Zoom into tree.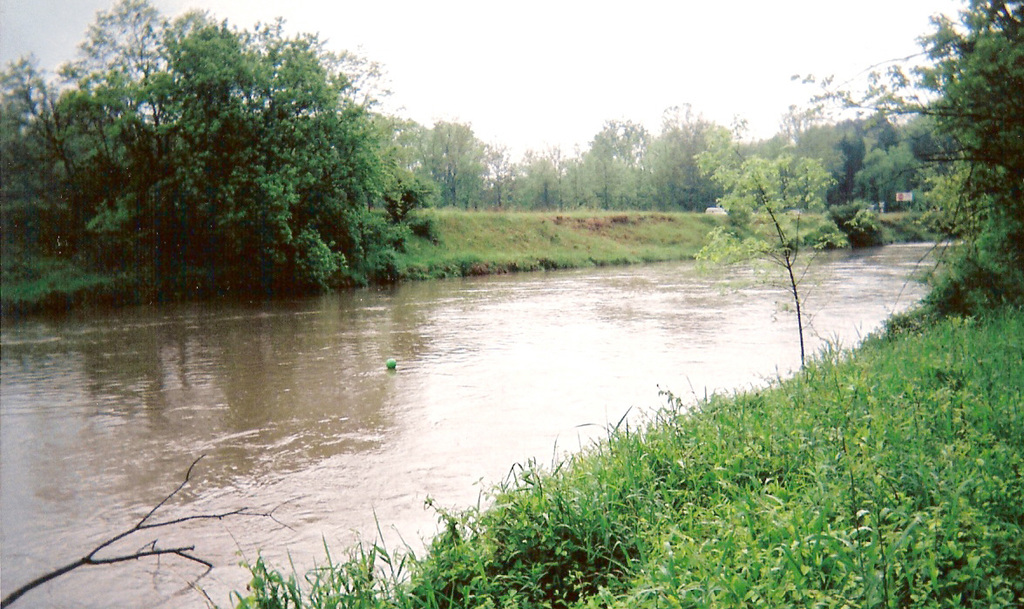
Zoom target: <region>687, 112, 846, 368</region>.
